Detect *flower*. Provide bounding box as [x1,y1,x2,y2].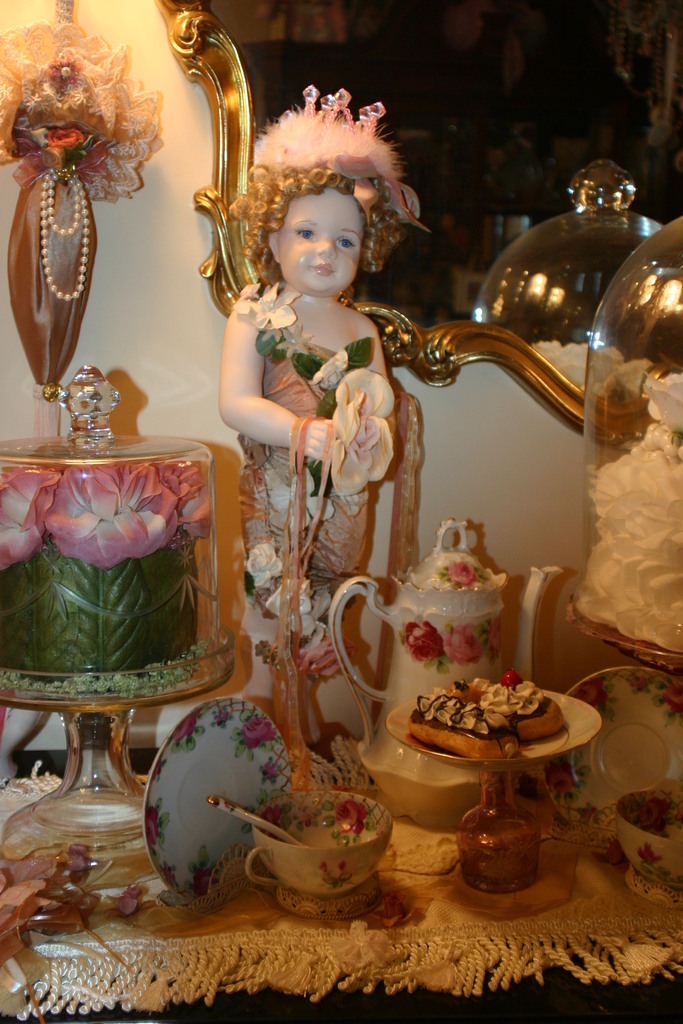
[308,348,350,389].
